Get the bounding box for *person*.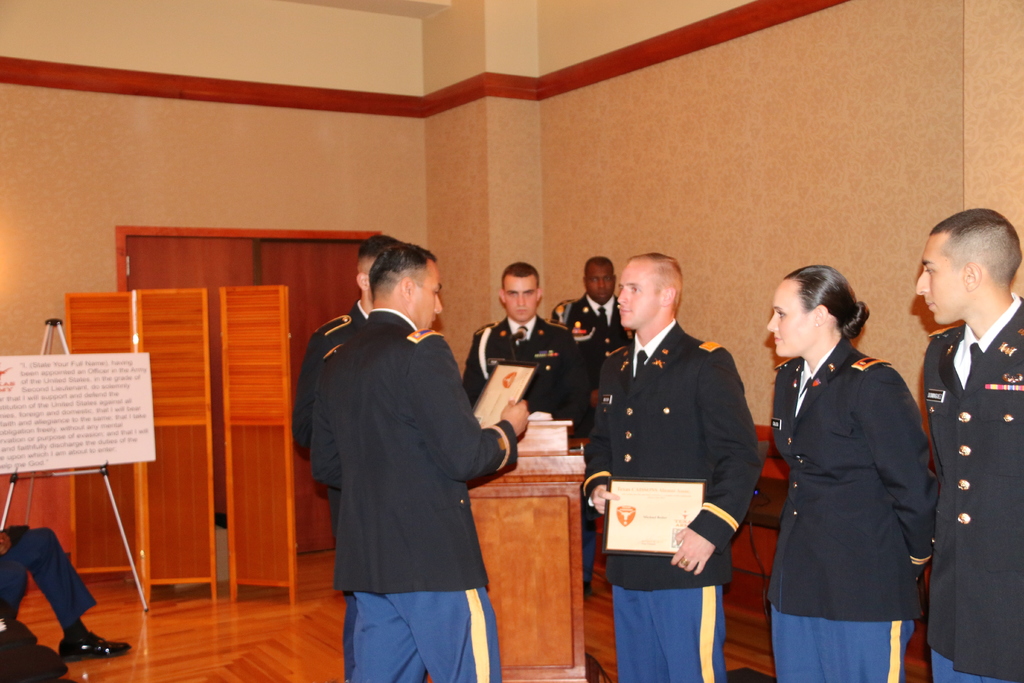
left=310, top=245, right=529, bottom=682.
